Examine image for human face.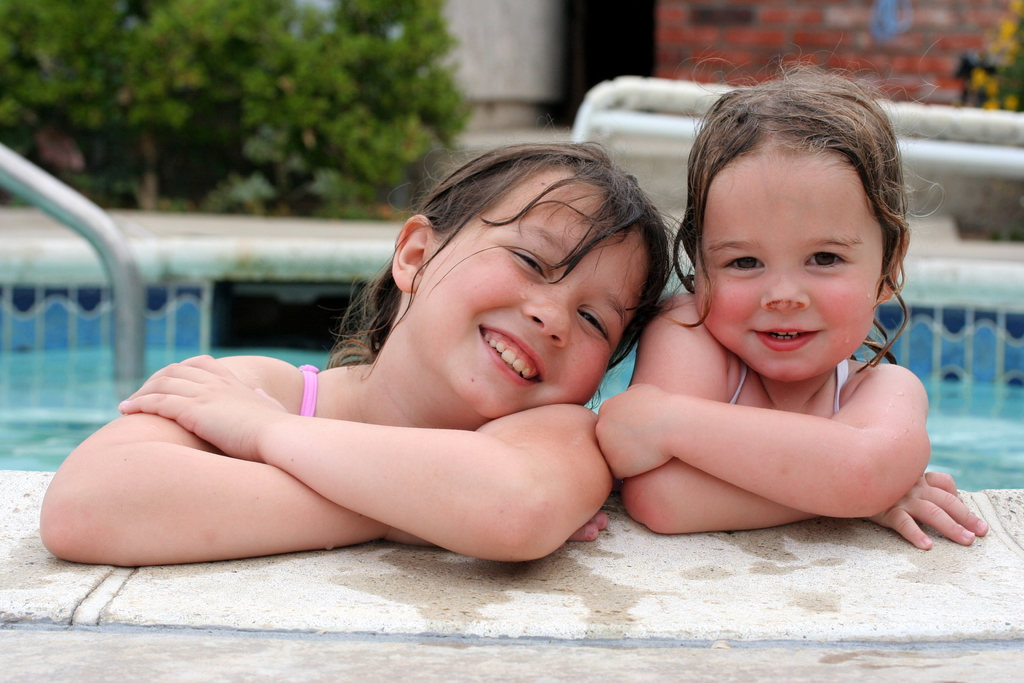
Examination result: rect(692, 145, 883, 386).
